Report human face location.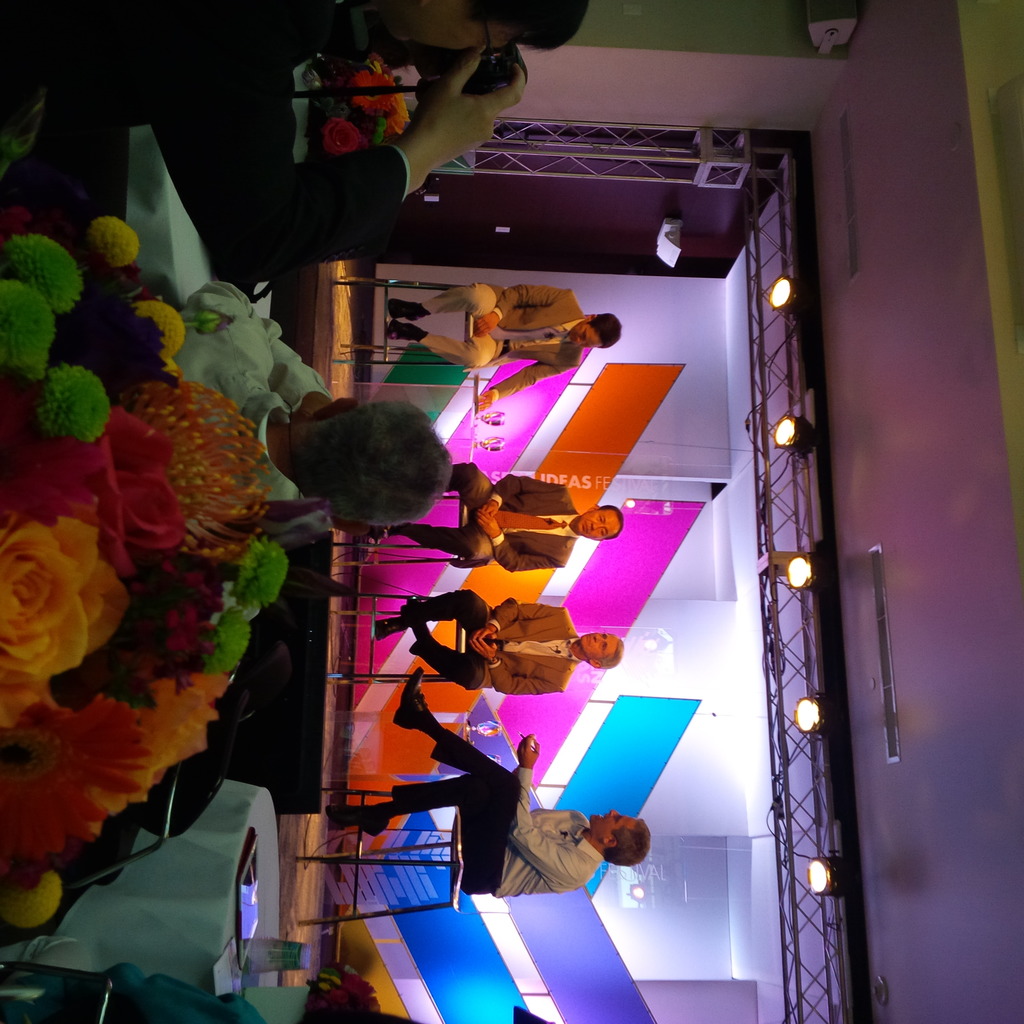
Report: Rect(571, 328, 600, 349).
